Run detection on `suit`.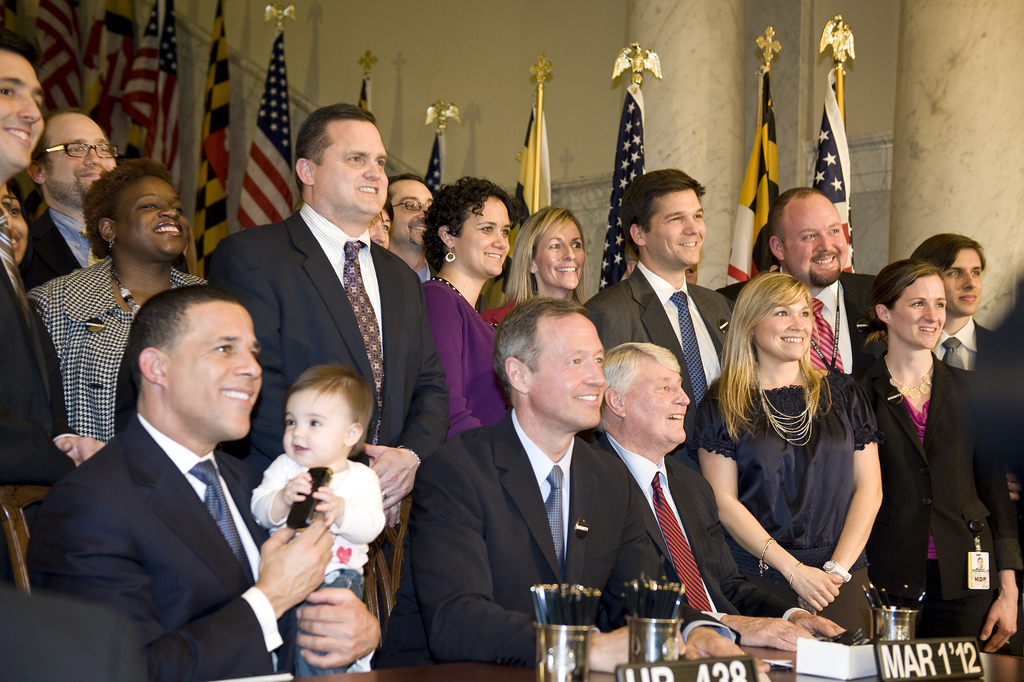
Result: [left=592, top=428, right=810, bottom=624].
